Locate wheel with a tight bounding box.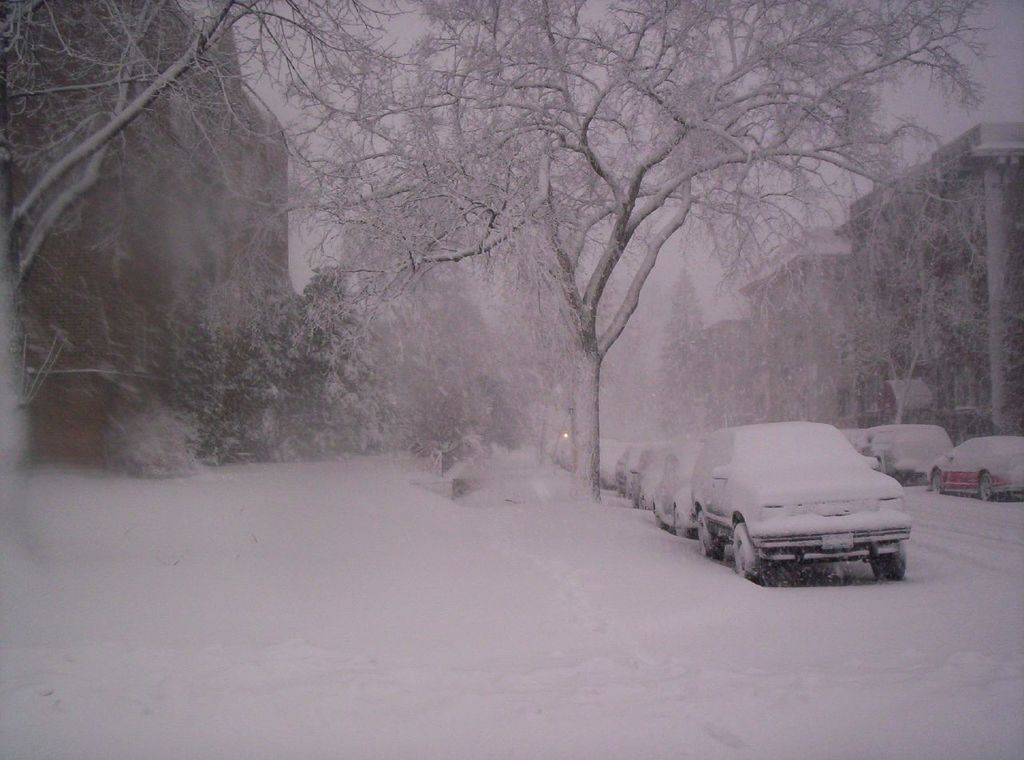
927, 470, 945, 494.
